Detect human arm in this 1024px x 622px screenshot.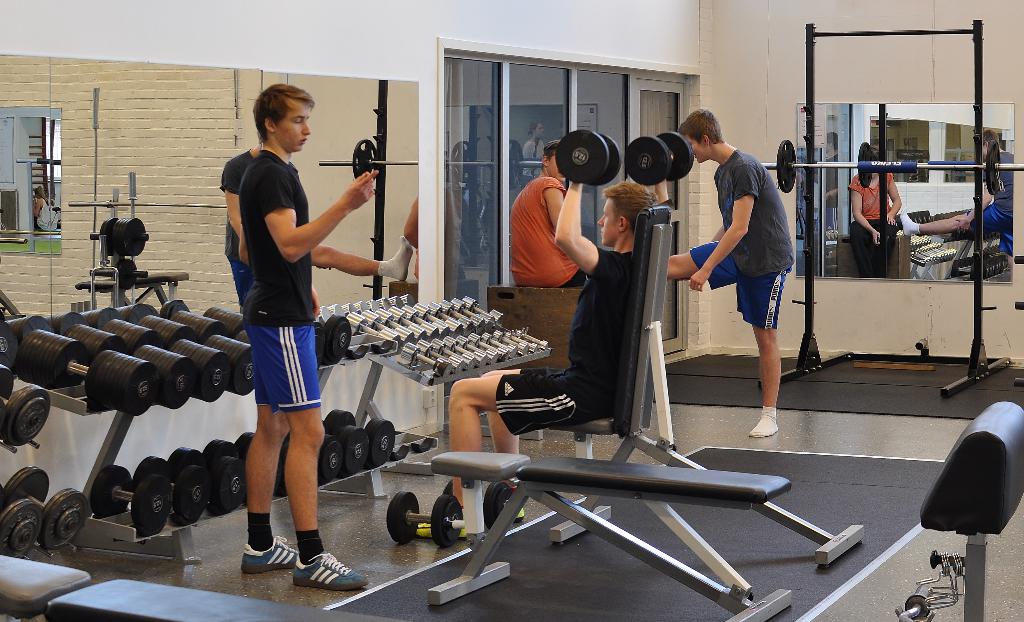
Detection: bbox=(537, 179, 599, 281).
